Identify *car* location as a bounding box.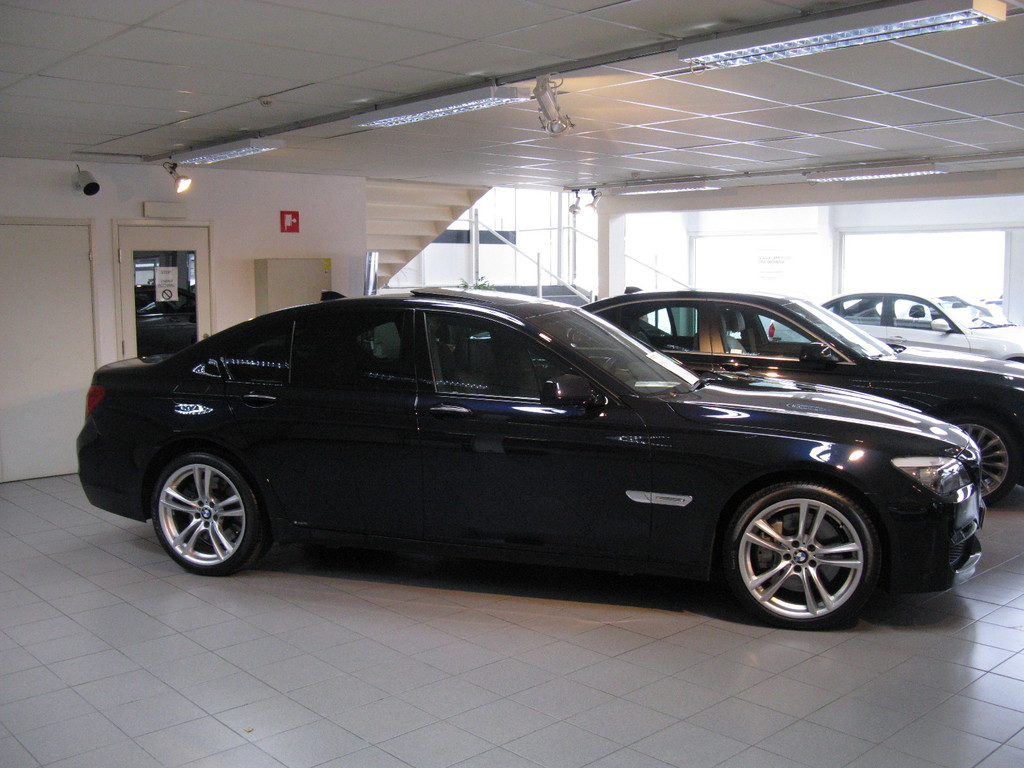
region(70, 282, 1021, 639).
